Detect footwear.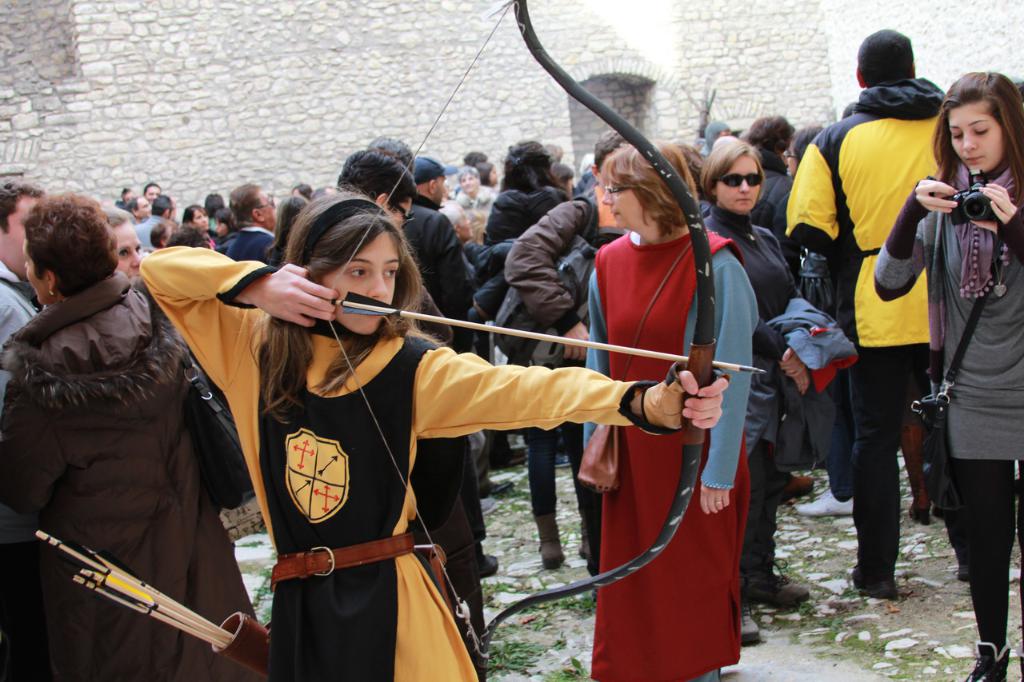
Detected at left=778, top=478, right=819, bottom=502.
